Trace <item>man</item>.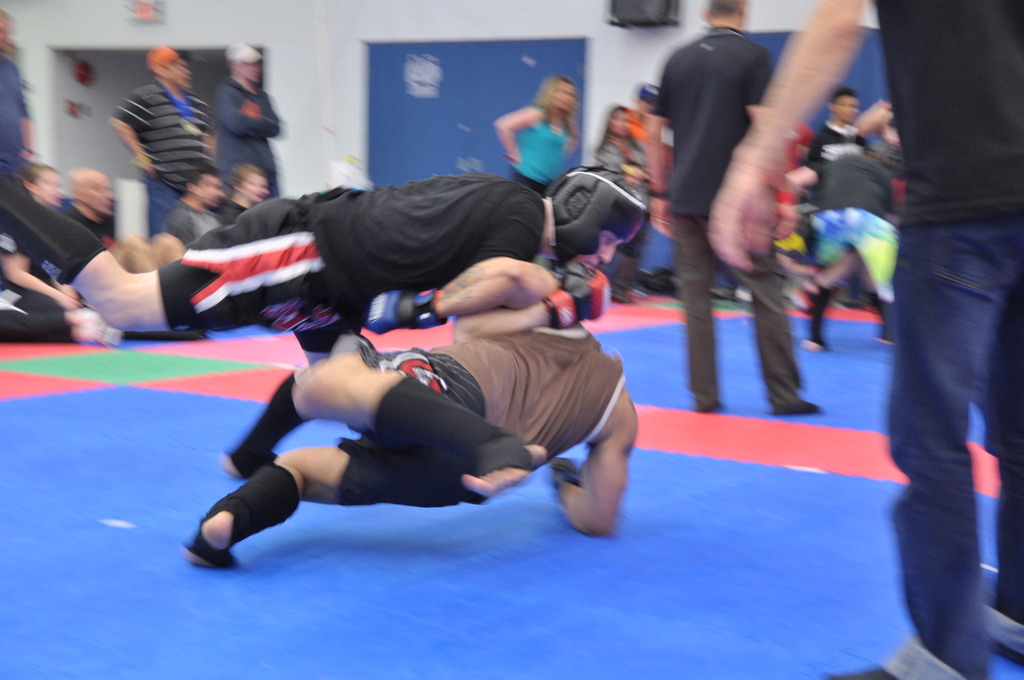
Traced to Rect(0, 166, 94, 345).
